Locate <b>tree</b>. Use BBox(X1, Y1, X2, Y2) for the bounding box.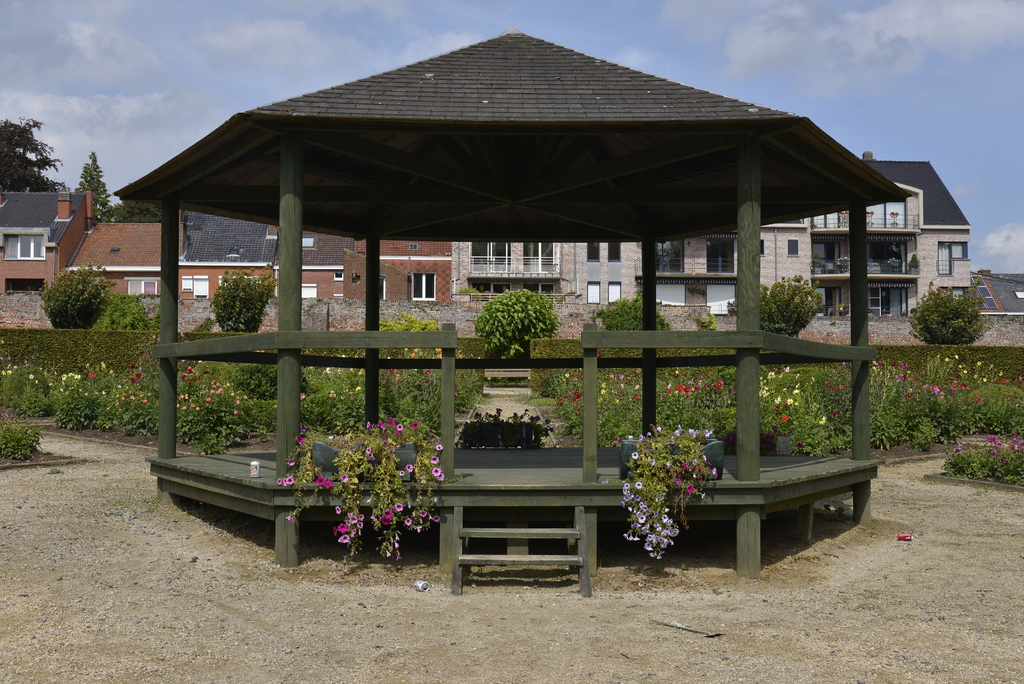
BBox(920, 274, 1000, 362).
